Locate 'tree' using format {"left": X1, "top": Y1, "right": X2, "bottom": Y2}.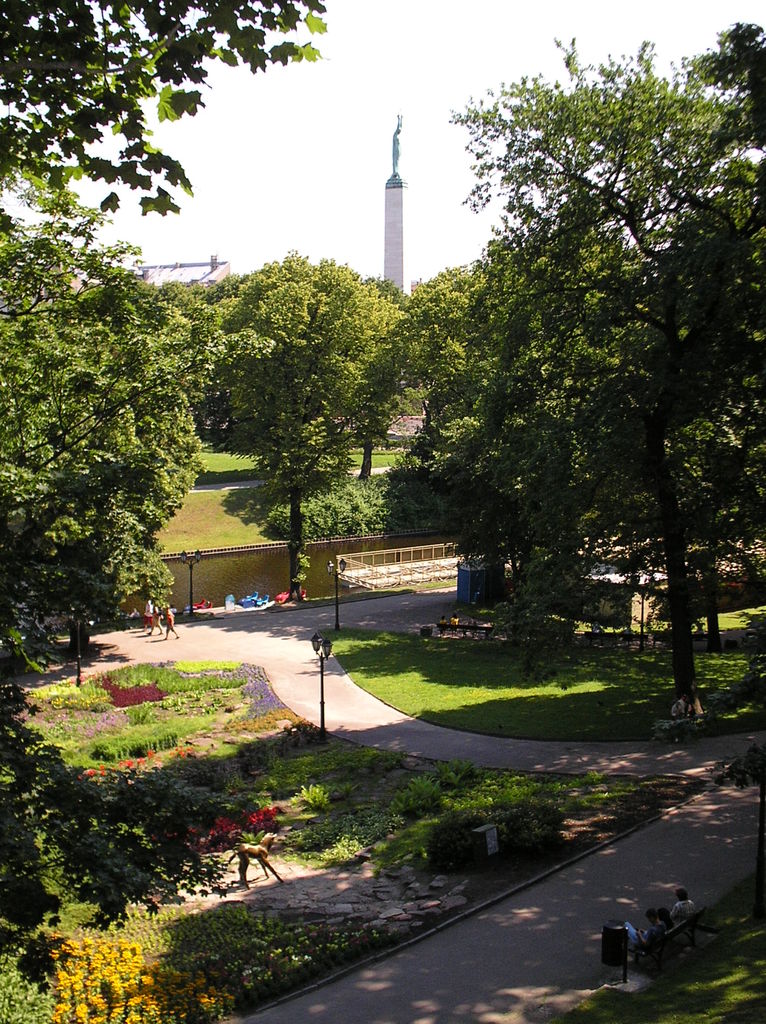
{"left": 159, "top": 245, "right": 426, "bottom": 616}.
